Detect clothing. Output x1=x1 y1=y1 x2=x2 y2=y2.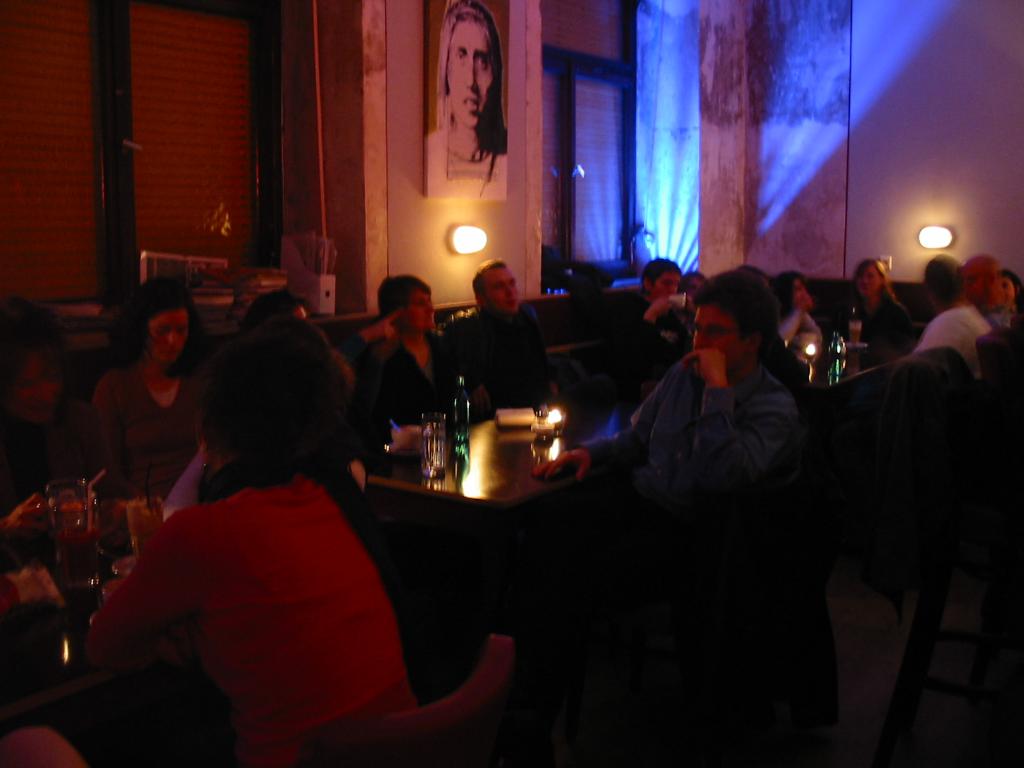
x1=613 y1=294 x2=692 y2=360.
